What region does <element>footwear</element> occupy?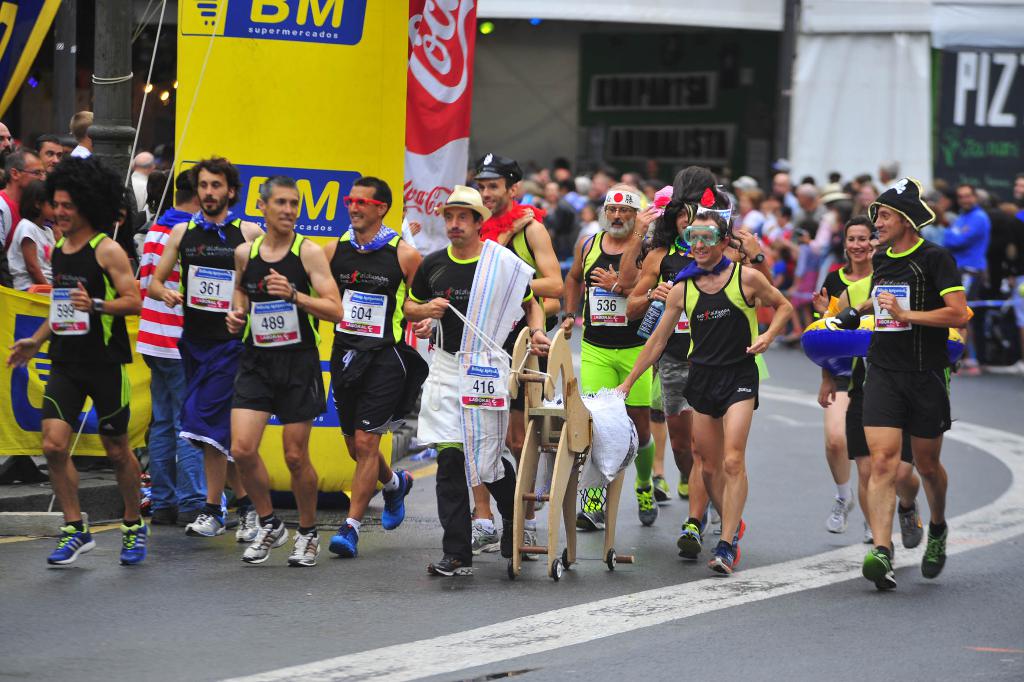
Rect(175, 508, 202, 528).
